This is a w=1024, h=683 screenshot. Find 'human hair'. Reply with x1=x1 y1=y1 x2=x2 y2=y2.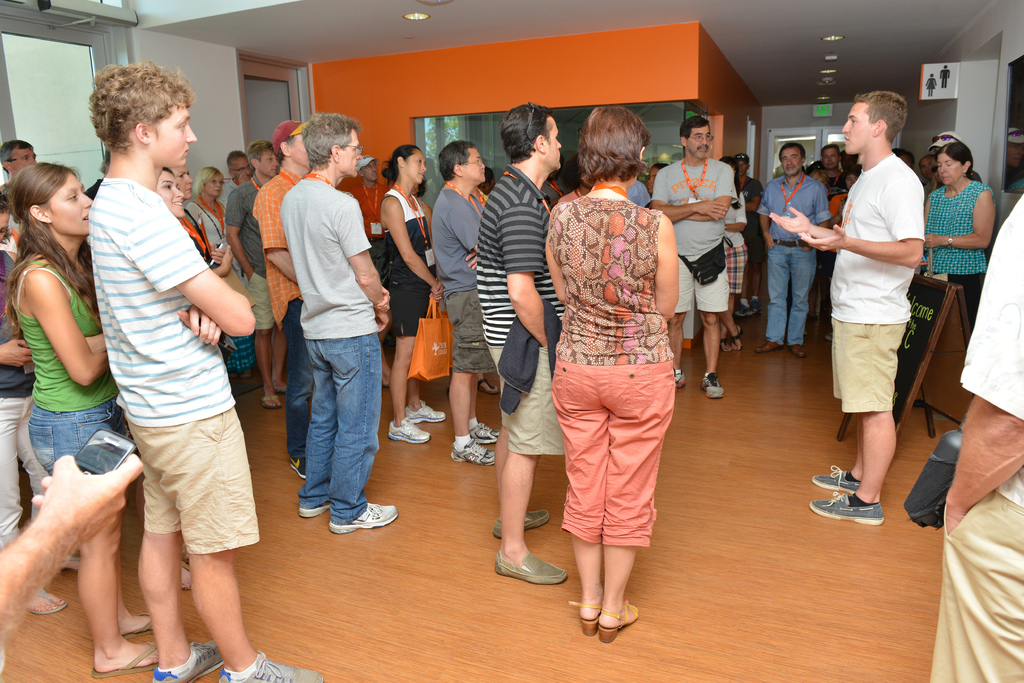
x1=680 y1=115 x2=708 y2=140.
